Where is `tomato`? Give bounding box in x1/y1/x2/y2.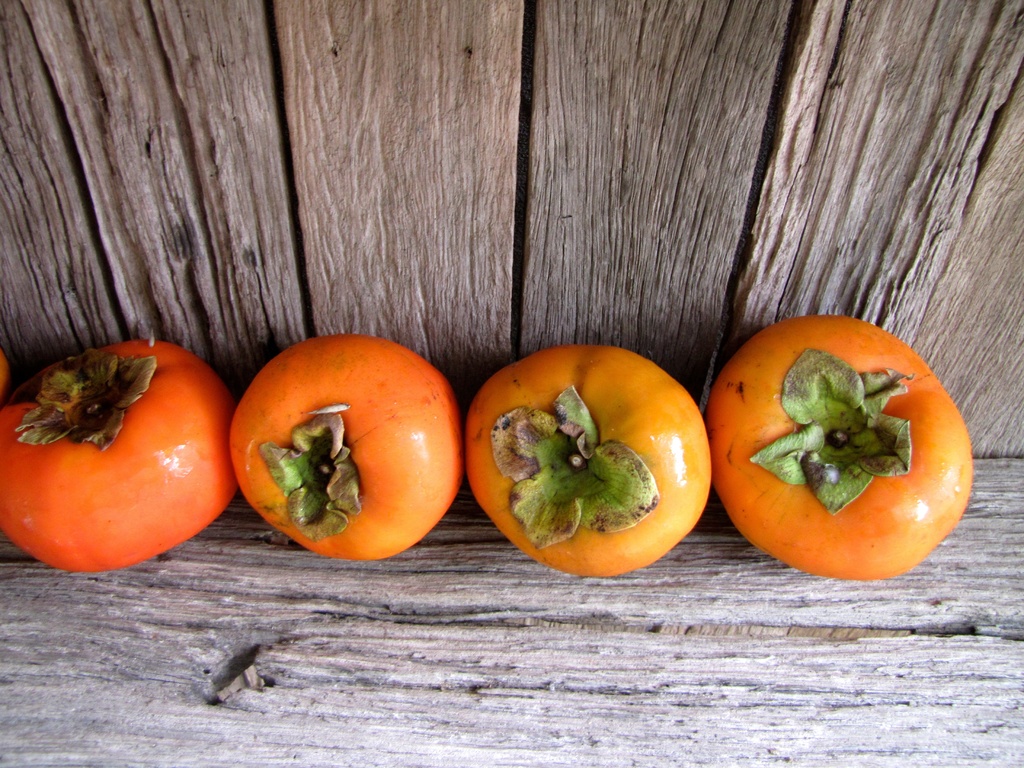
0/332/239/578.
